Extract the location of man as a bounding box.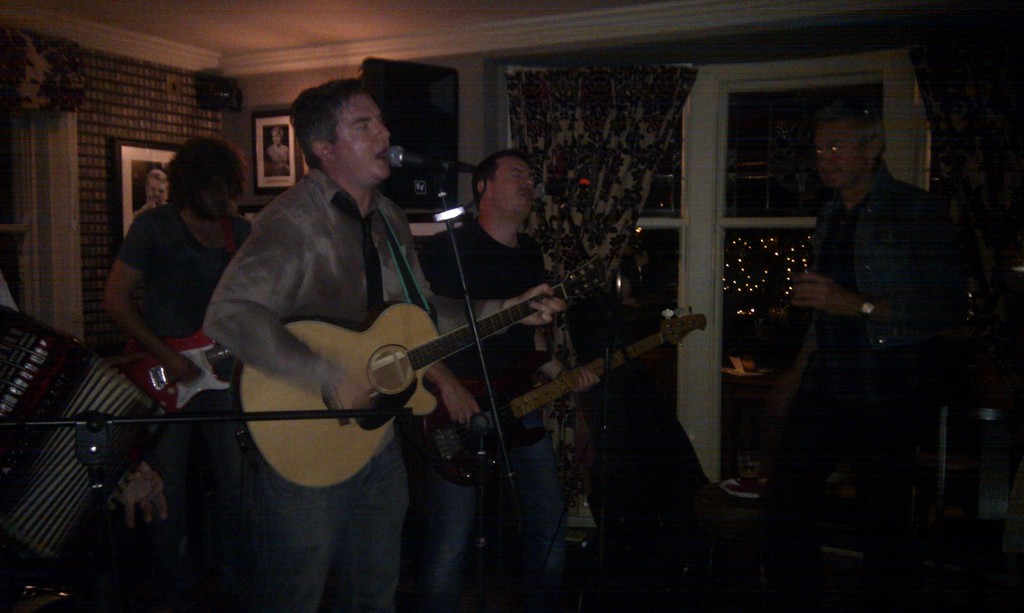
<region>266, 124, 295, 178</region>.
